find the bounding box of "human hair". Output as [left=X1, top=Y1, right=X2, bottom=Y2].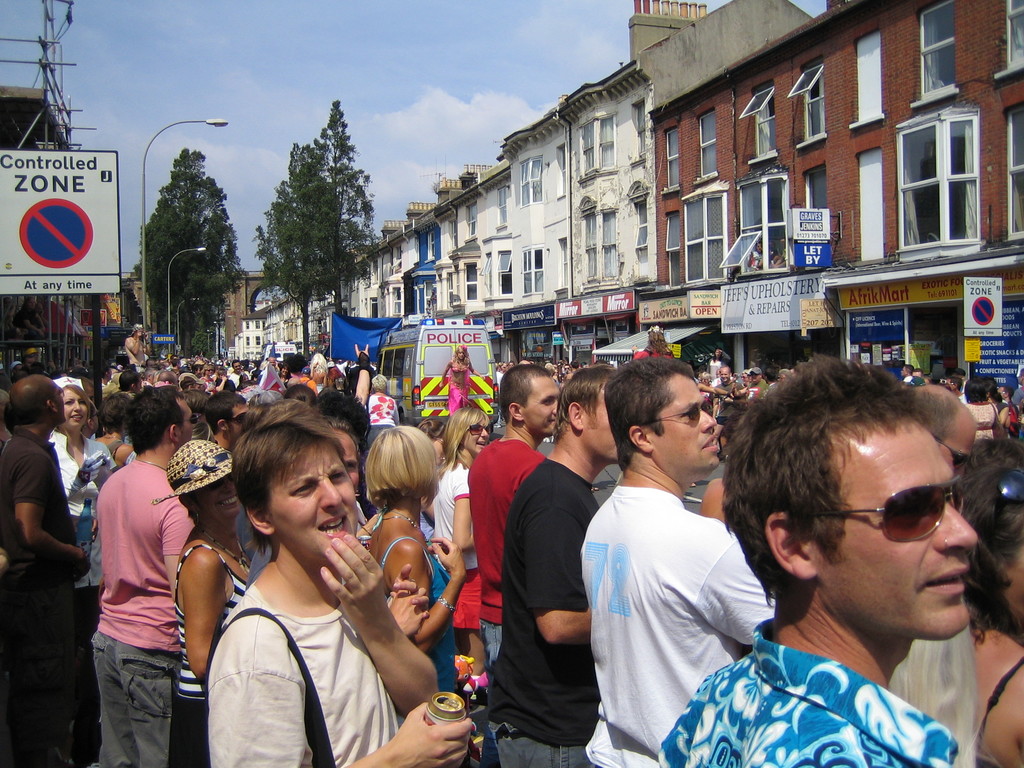
[left=450, top=344, right=470, bottom=367].
